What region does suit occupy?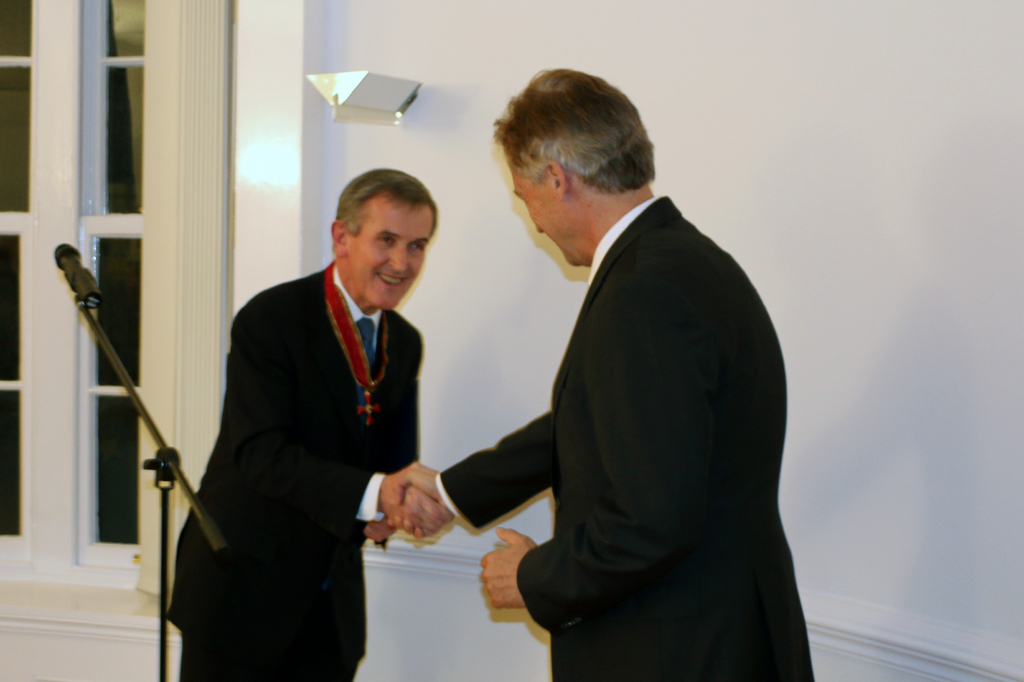
x1=419, y1=84, x2=821, y2=642.
